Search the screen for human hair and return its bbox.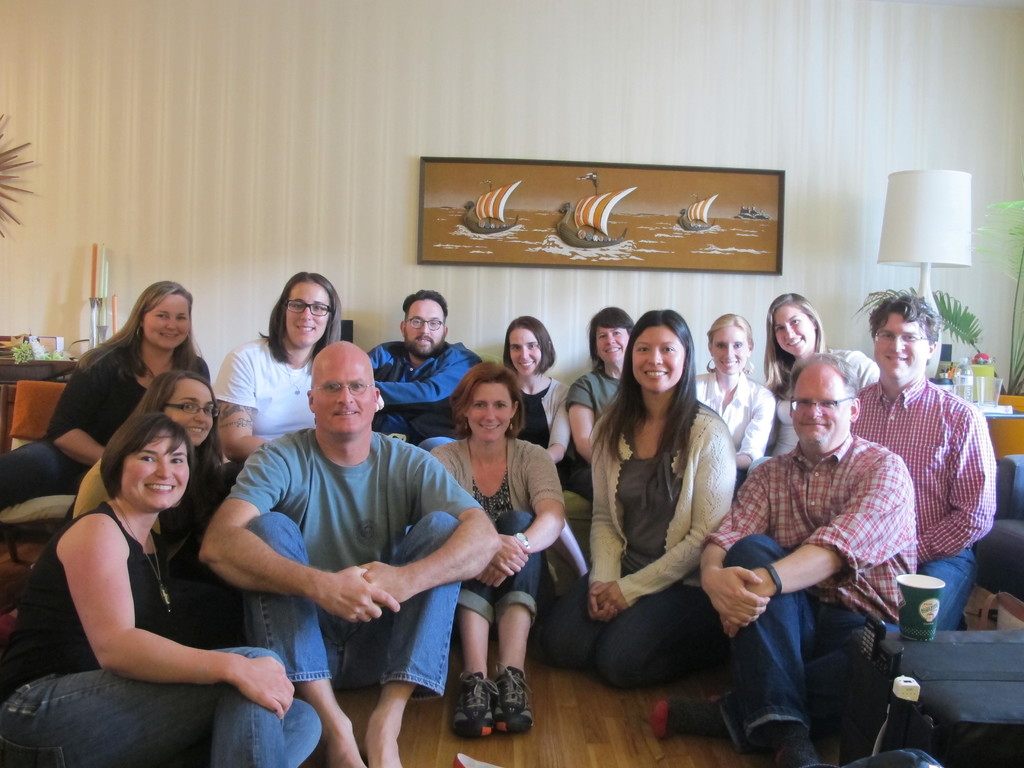
Found: (759,291,824,396).
